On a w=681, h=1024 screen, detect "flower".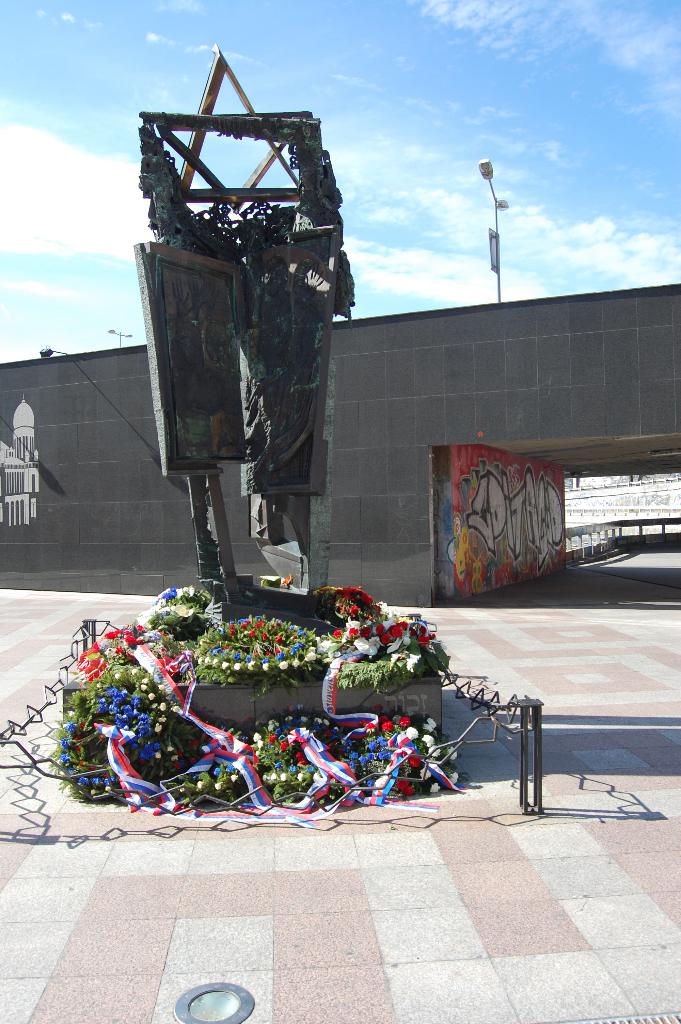
region(277, 769, 286, 782).
